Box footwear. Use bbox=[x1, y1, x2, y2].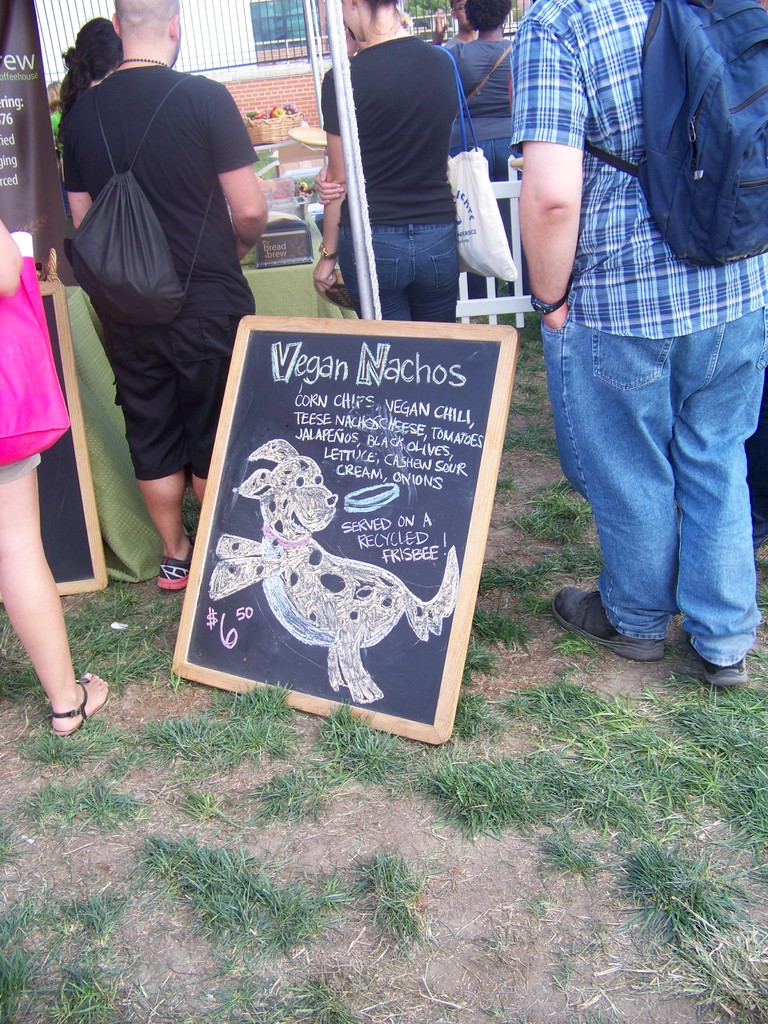
bbox=[676, 550, 743, 685].
